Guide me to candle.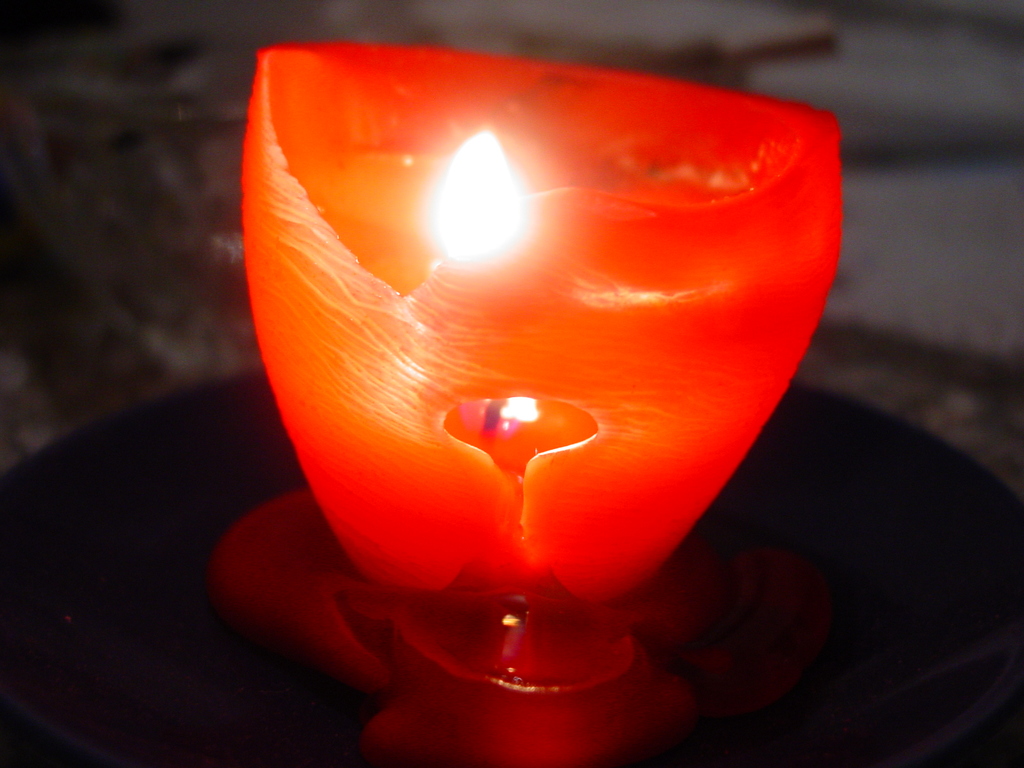
Guidance: <box>240,47,841,617</box>.
